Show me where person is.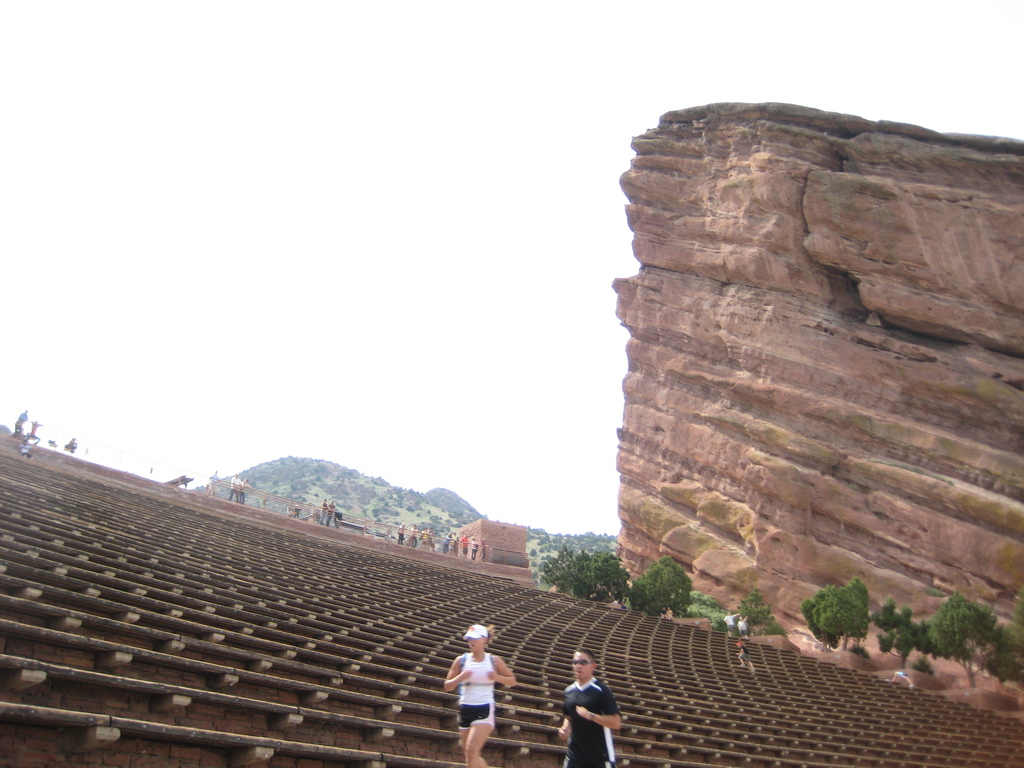
person is at select_region(444, 622, 513, 767).
